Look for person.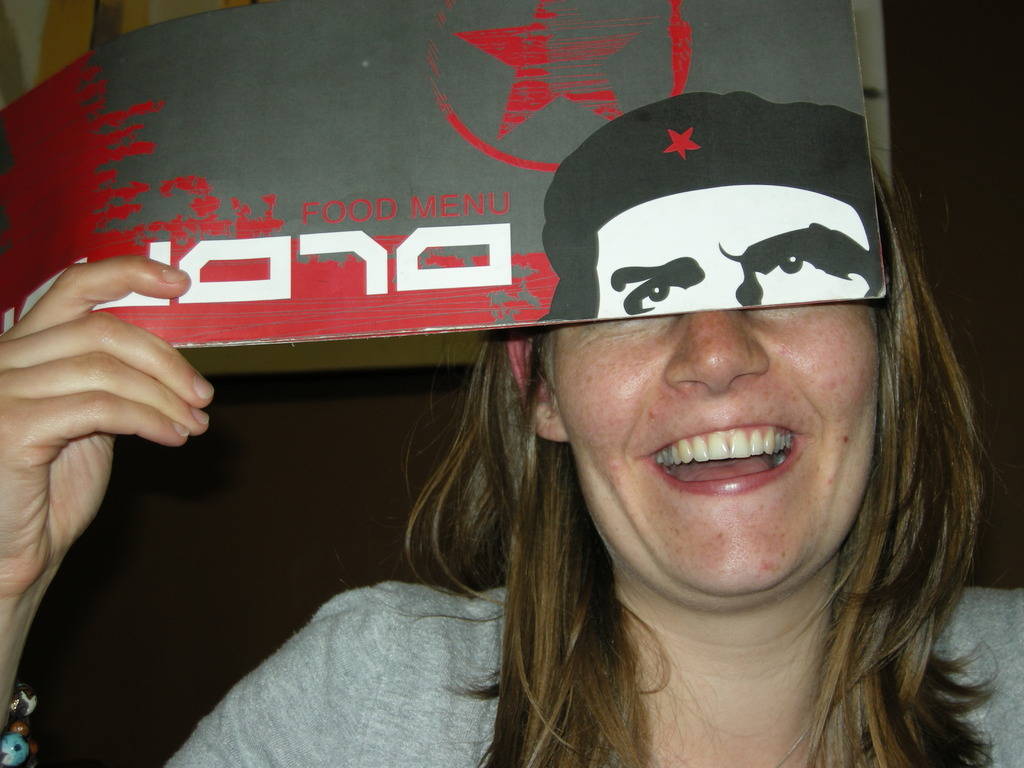
Found: x1=527 y1=92 x2=896 y2=324.
